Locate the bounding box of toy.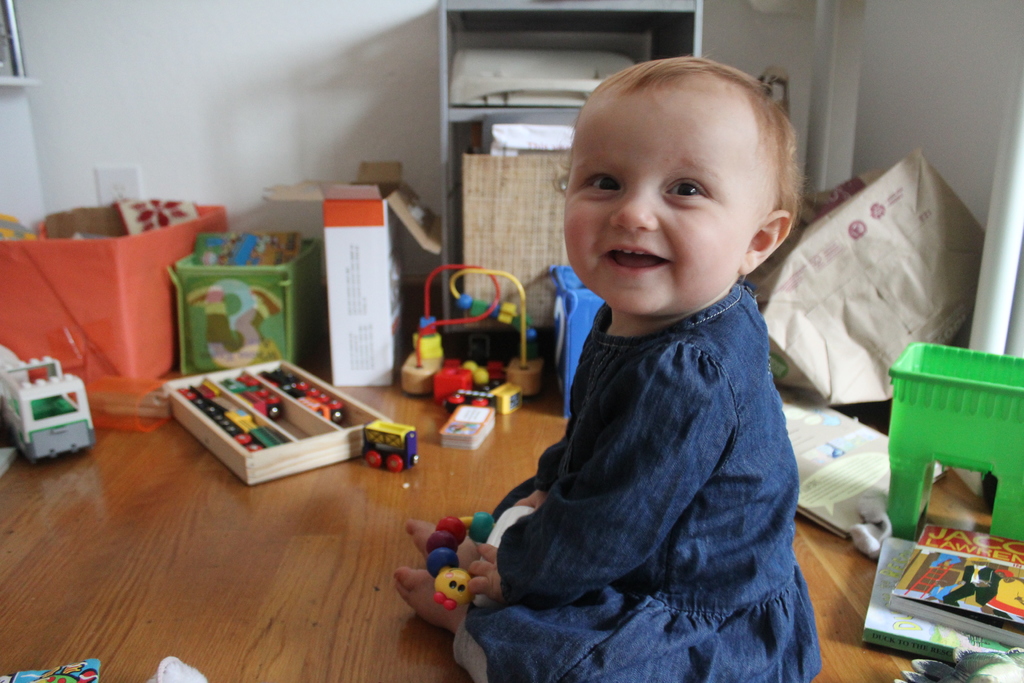
Bounding box: (360,419,414,472).
